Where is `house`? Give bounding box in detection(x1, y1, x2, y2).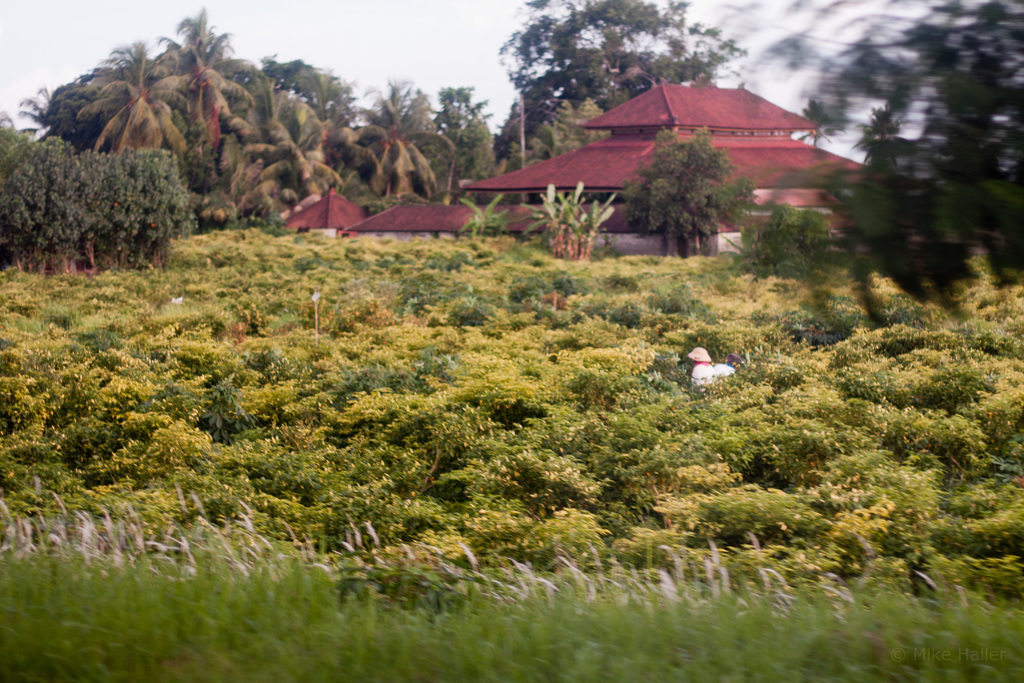
detection(483, 69, 840, 258).
